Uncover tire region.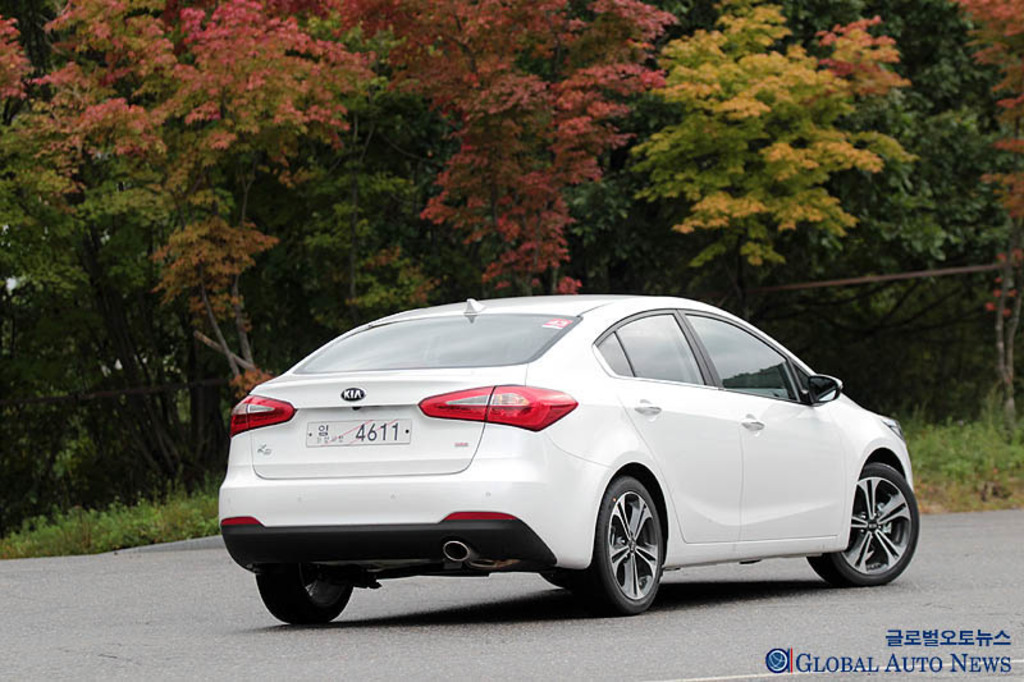
Uncovered: <box>801,462,920,589</box>.
